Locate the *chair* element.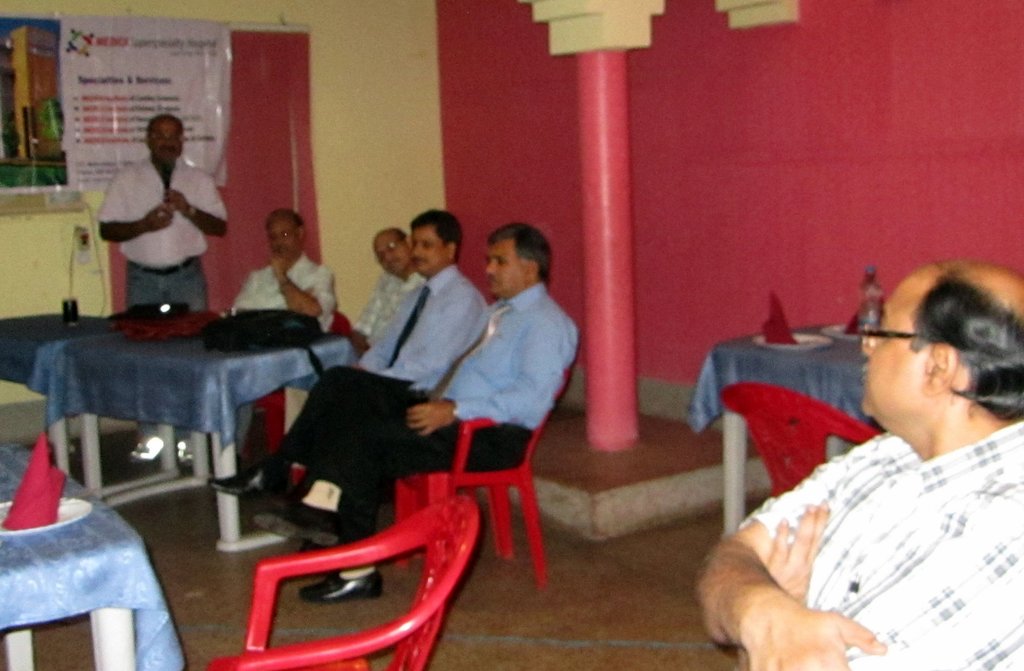
Element bbox: crop(391, 337, 579, 590).
